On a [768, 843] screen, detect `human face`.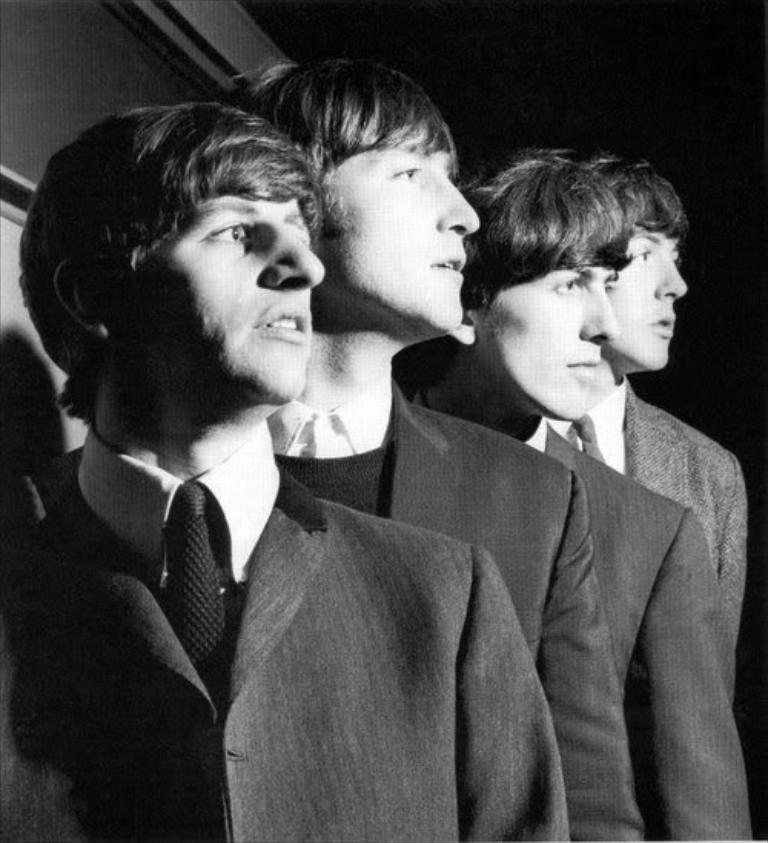
rect(341, 127, 476, 332).
